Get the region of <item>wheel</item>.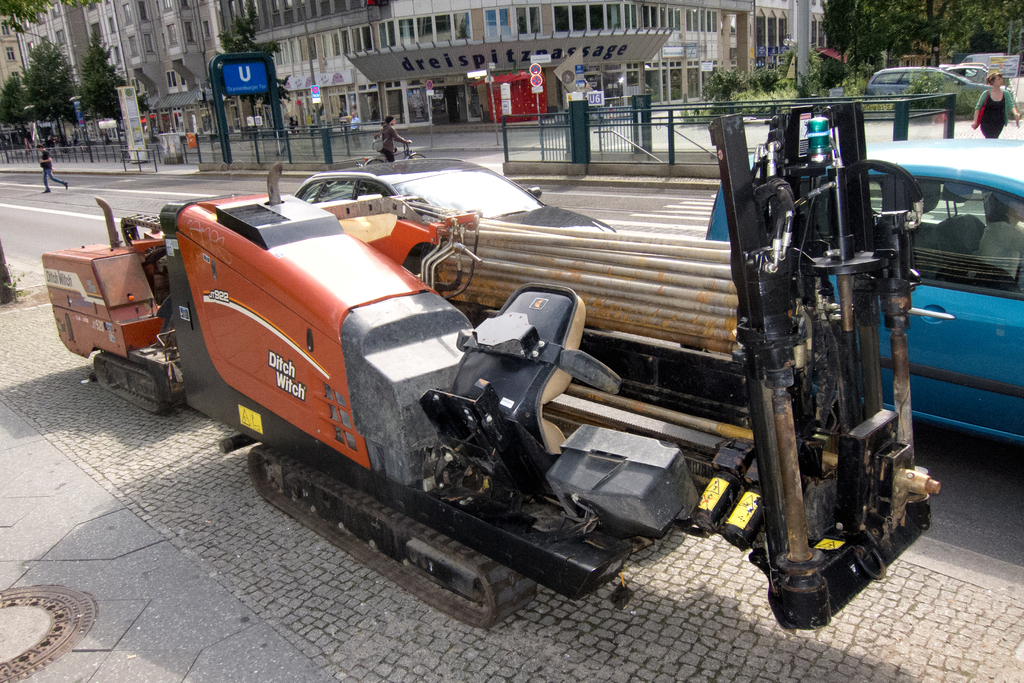
box(408, 153, 425, 160).
